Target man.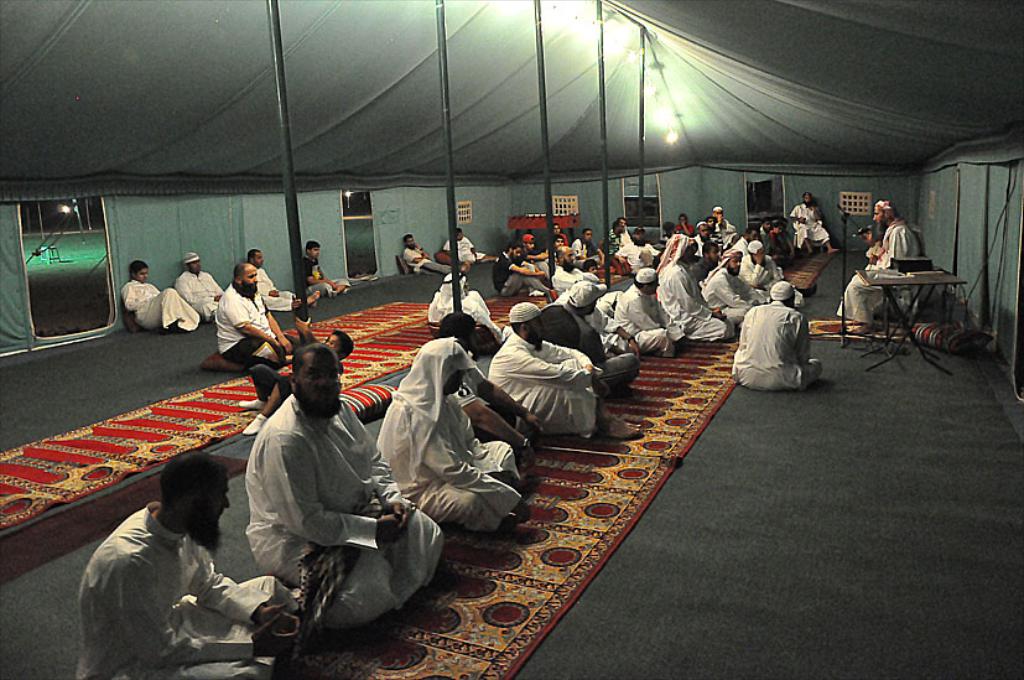
Target region: [left=440, top=228, right=501, bottom=268].
